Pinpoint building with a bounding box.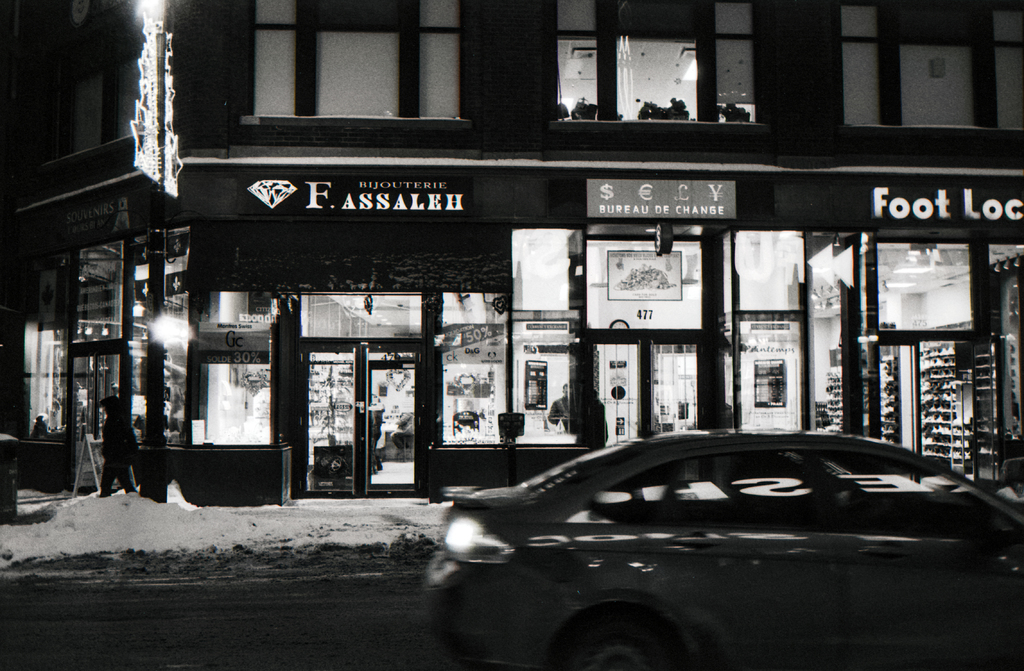
x1=0, y1=0, x2=1023, y2=508.
